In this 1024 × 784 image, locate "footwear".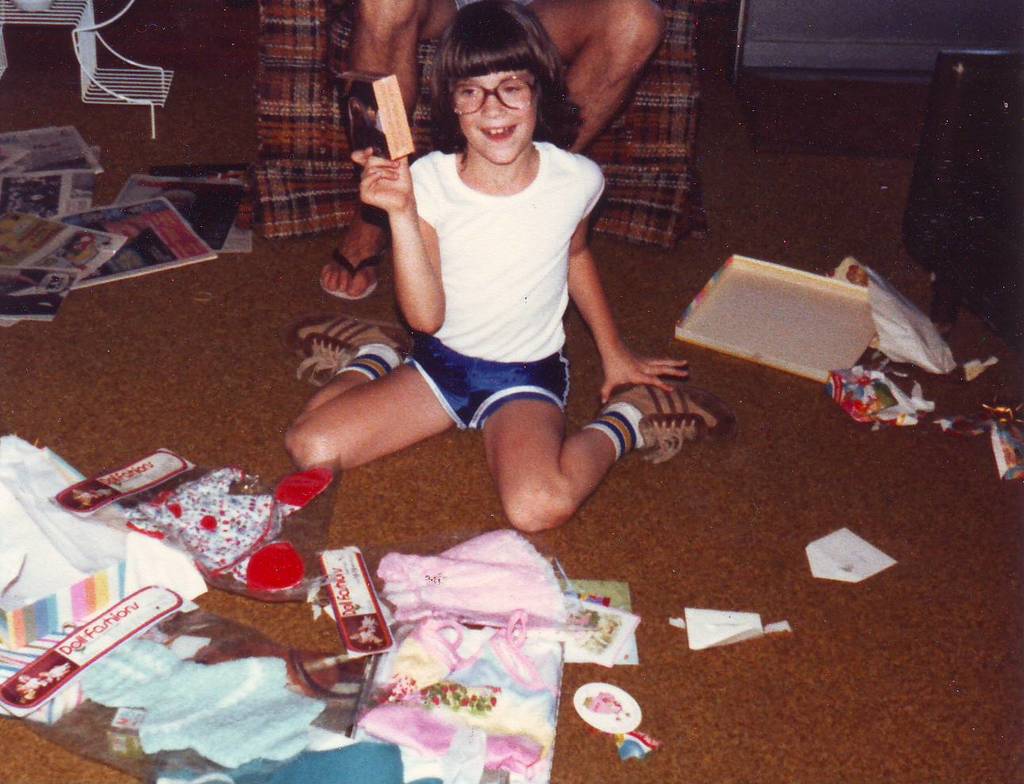
Bounding box: locate(594, 380, 735, 468).
